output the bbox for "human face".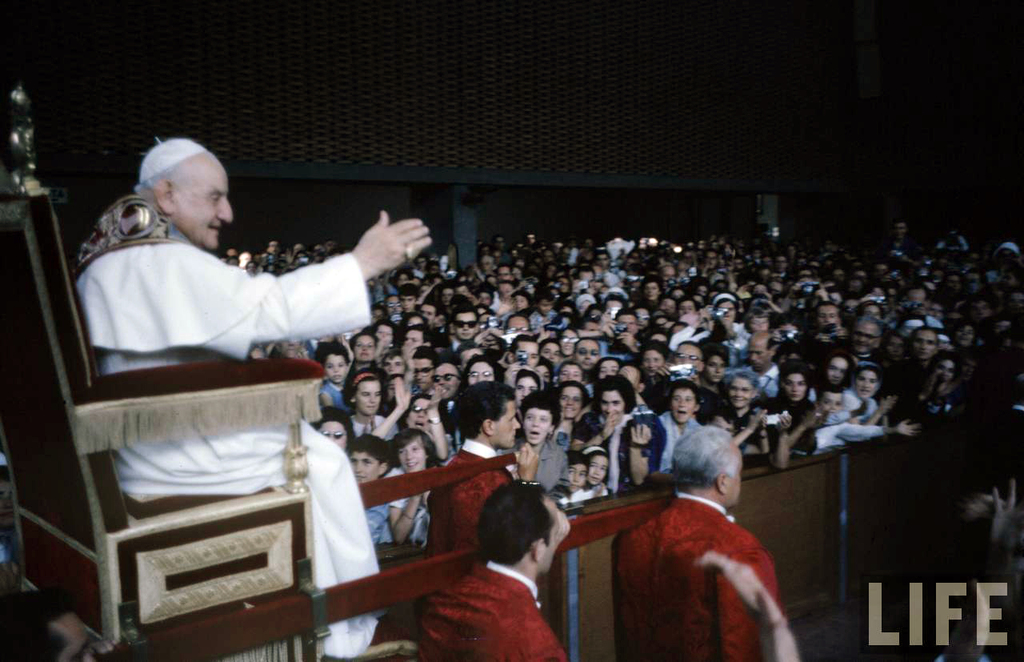
(x1=936, y1=357, x2=952, y2=384).
